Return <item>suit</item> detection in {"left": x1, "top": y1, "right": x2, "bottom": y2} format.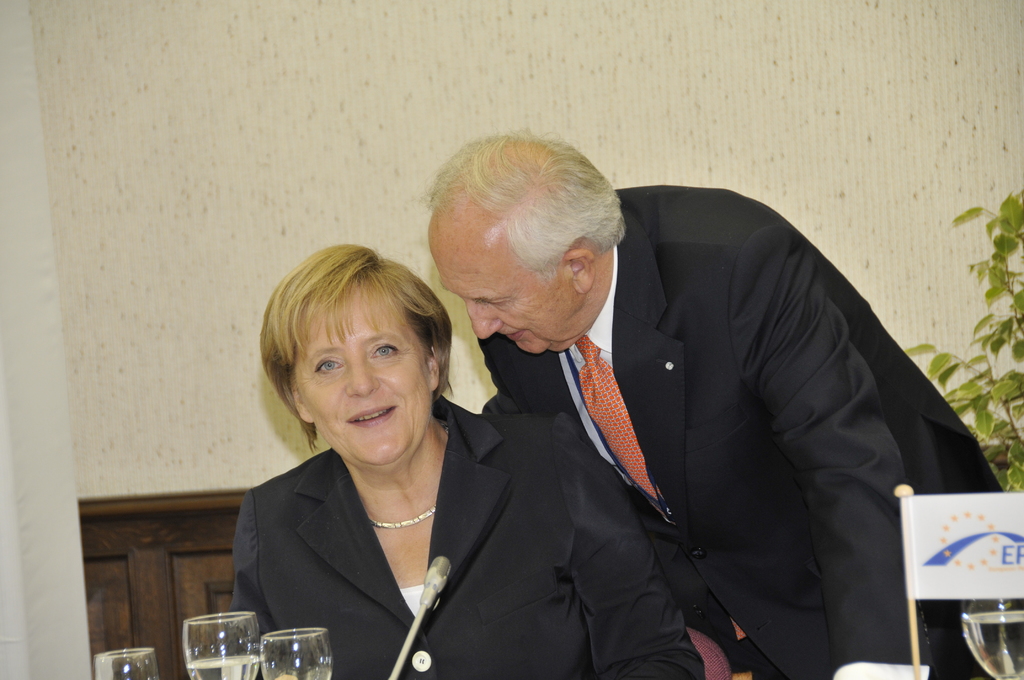
{"left": 424, "top": 144, "right": 960, "bottom": 651}.
